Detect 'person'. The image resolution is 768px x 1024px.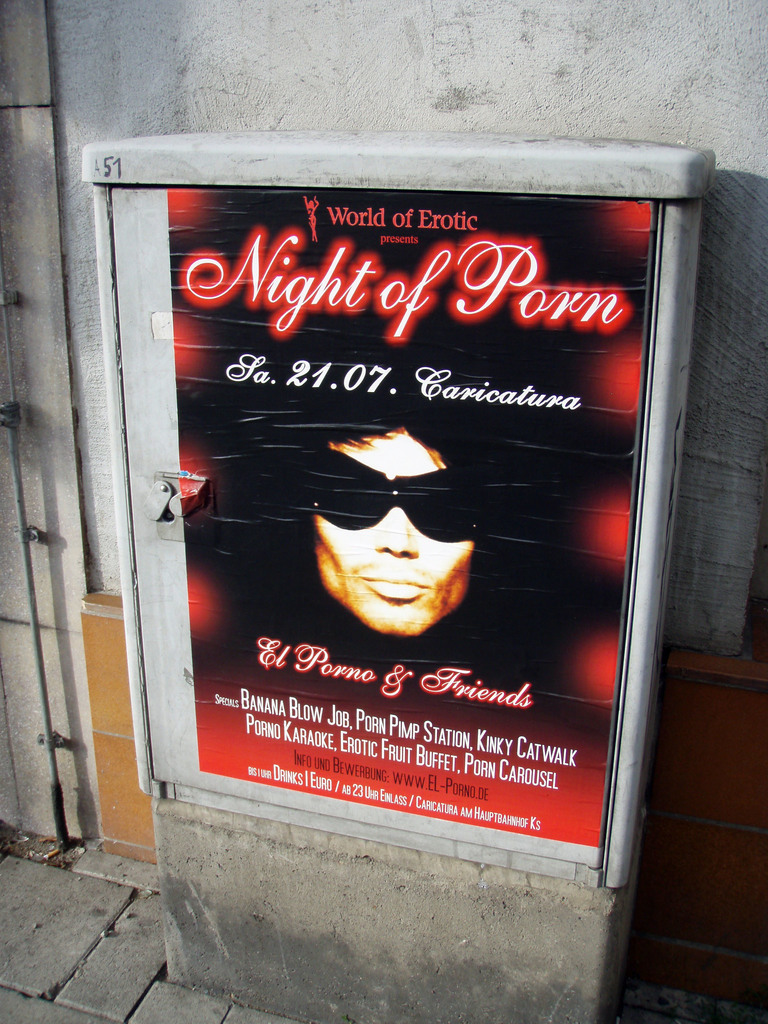
l=275, t=407, r=481, b=643.
